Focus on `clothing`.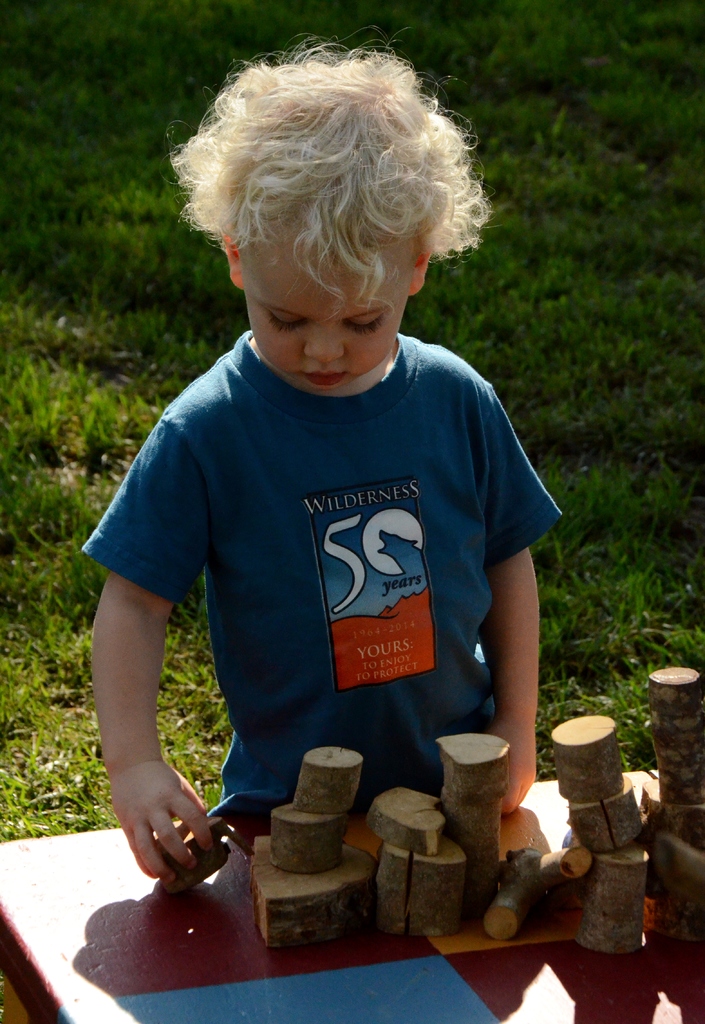
Focused at detection(102, 308, 561, 847).
